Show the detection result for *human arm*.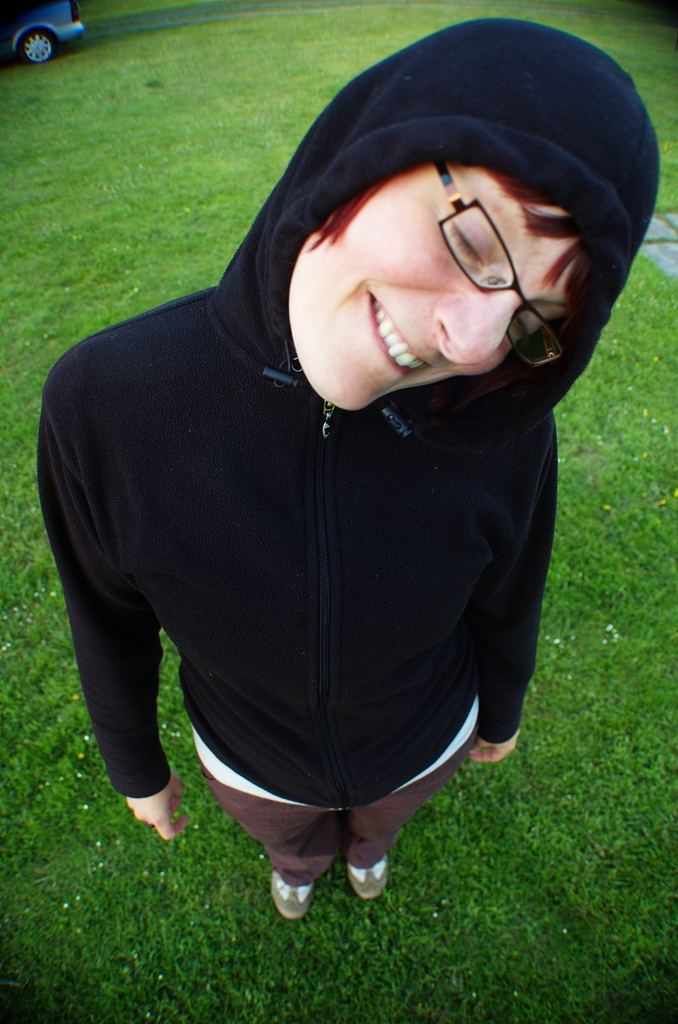
<bbox>38, 396, 188, 820</bbox>.
